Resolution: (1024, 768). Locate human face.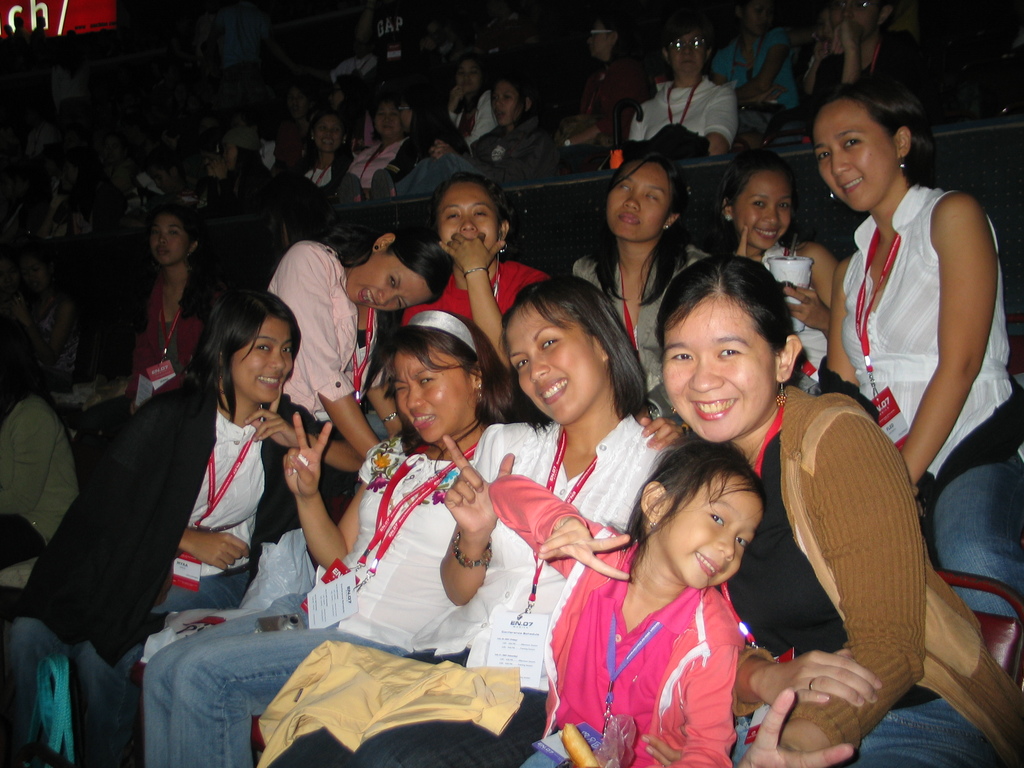
l=662, t=291, r=778, b=441.
